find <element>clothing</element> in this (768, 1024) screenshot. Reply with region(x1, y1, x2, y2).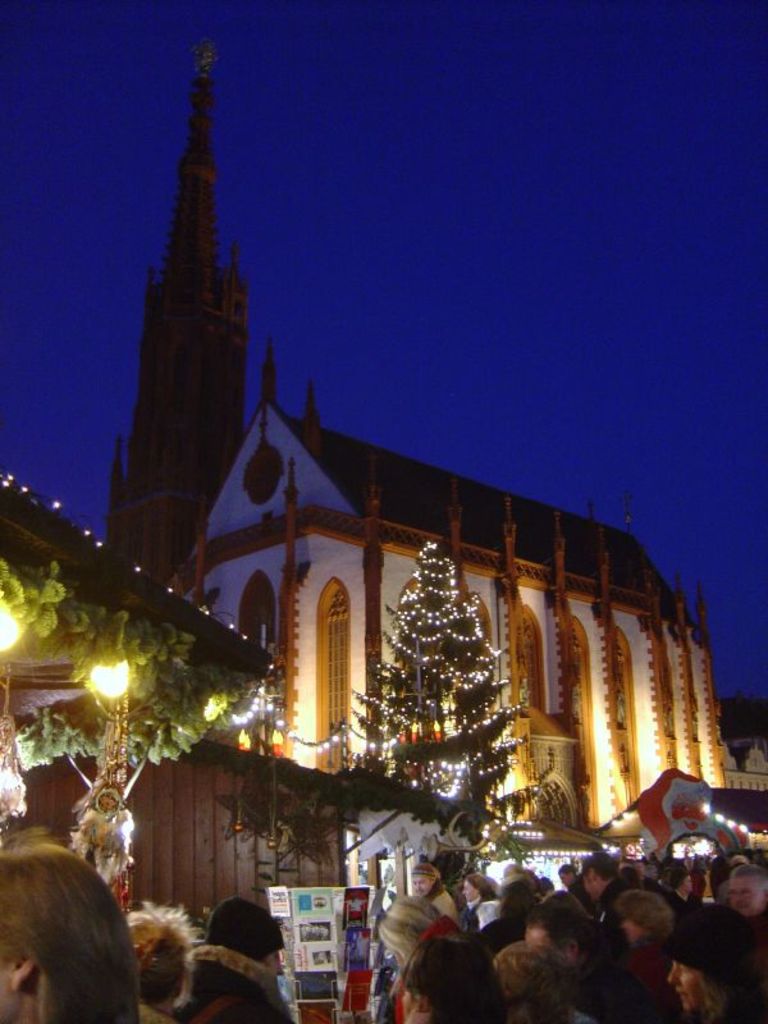
region(567, 870, 599, 916).
